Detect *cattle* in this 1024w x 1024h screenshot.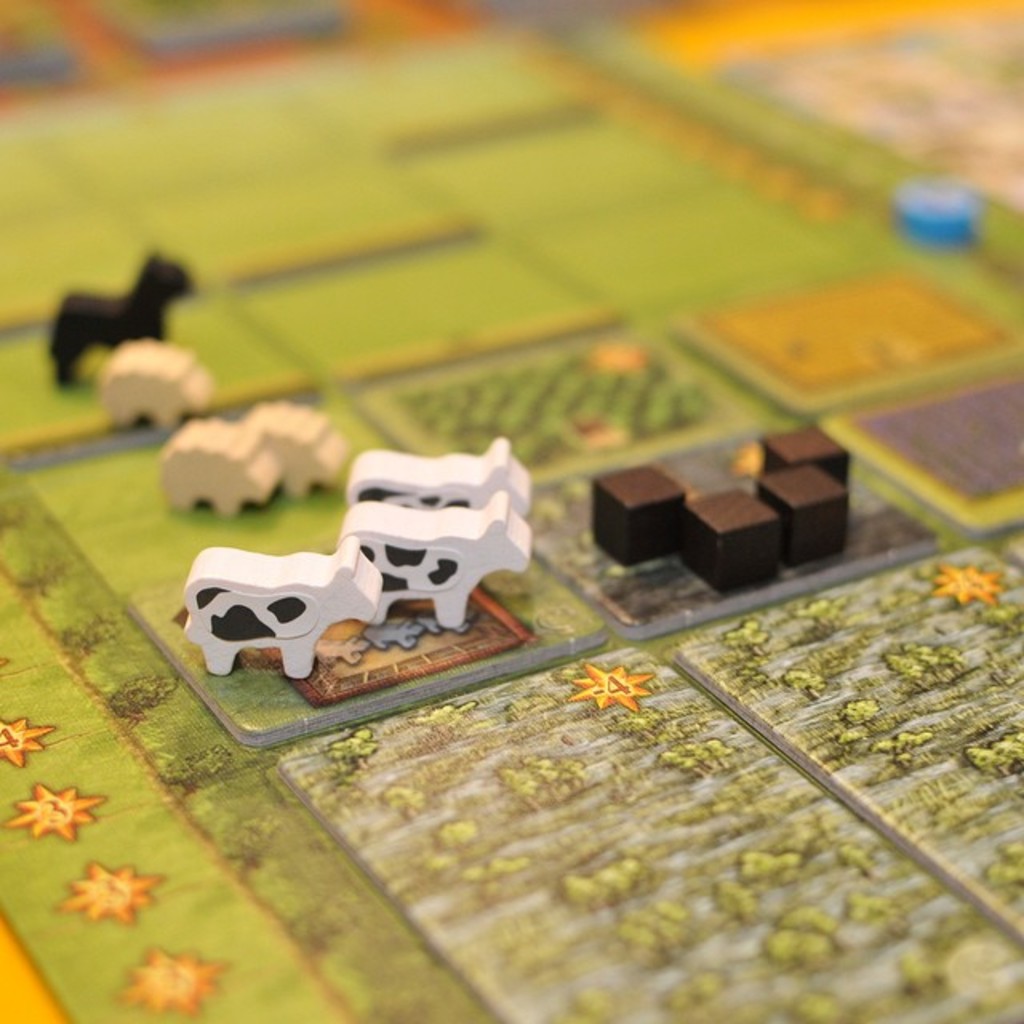
Detection: box=[341, 490, 530, 622].
